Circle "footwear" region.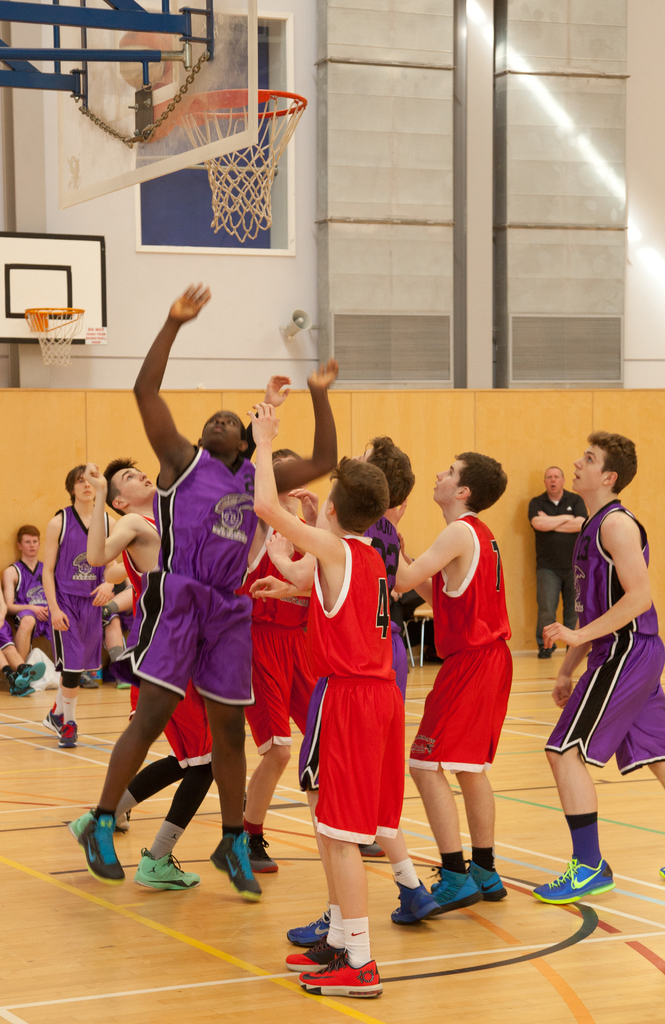
Region: <region>81, 673, 99, 691</region>.
